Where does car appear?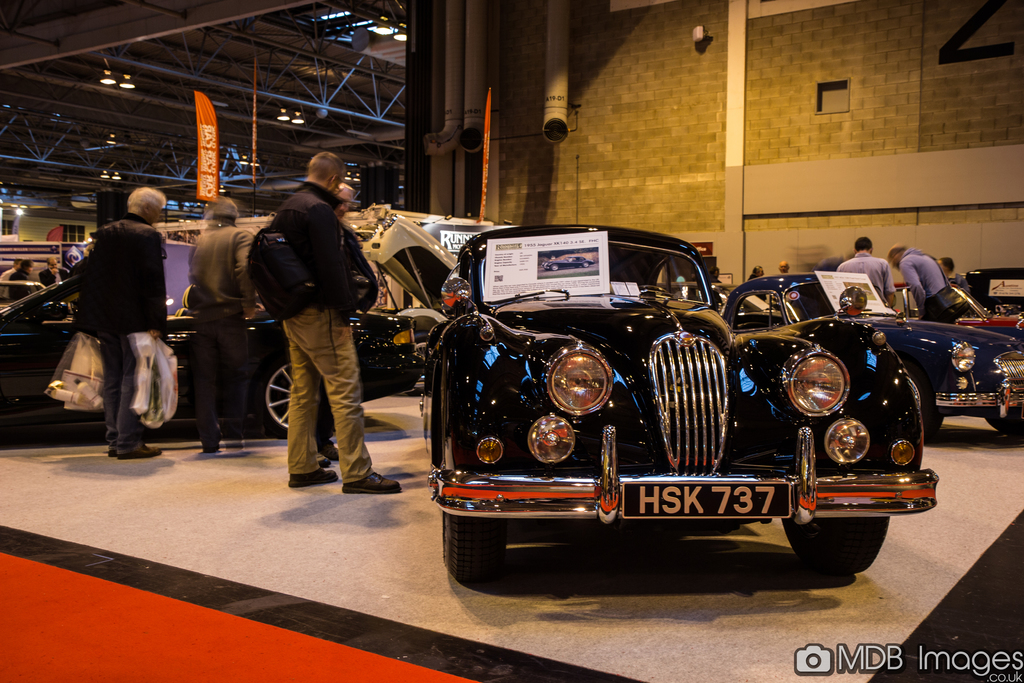
Appears at x1=723 y1=267 x2=1023 y2=444.
